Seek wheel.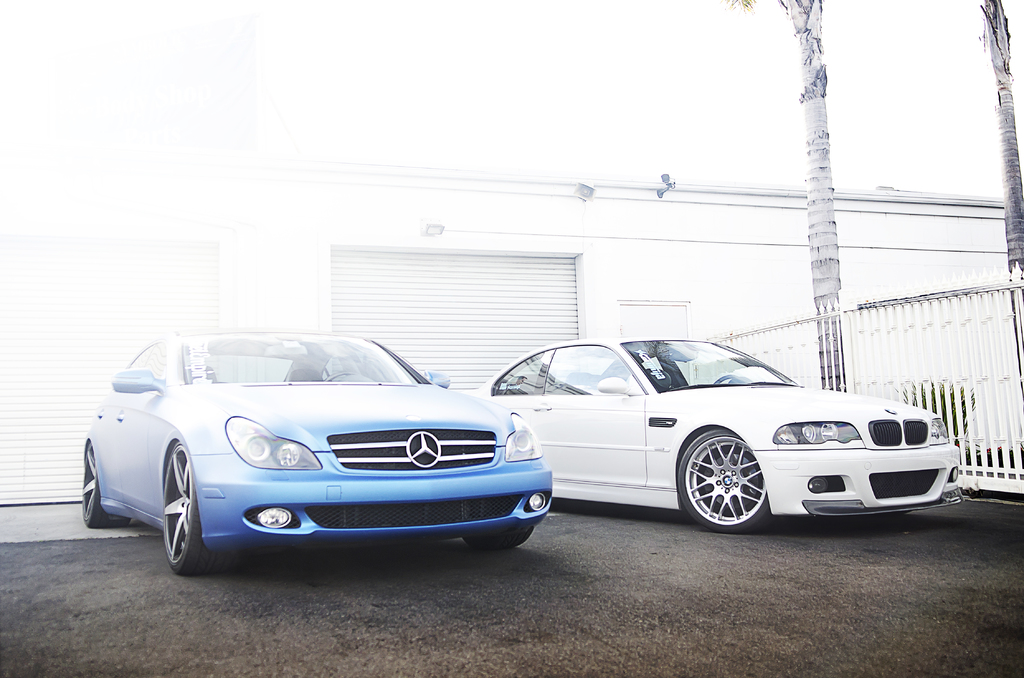
x1=164, y1=440, x2=236, y2=576.
